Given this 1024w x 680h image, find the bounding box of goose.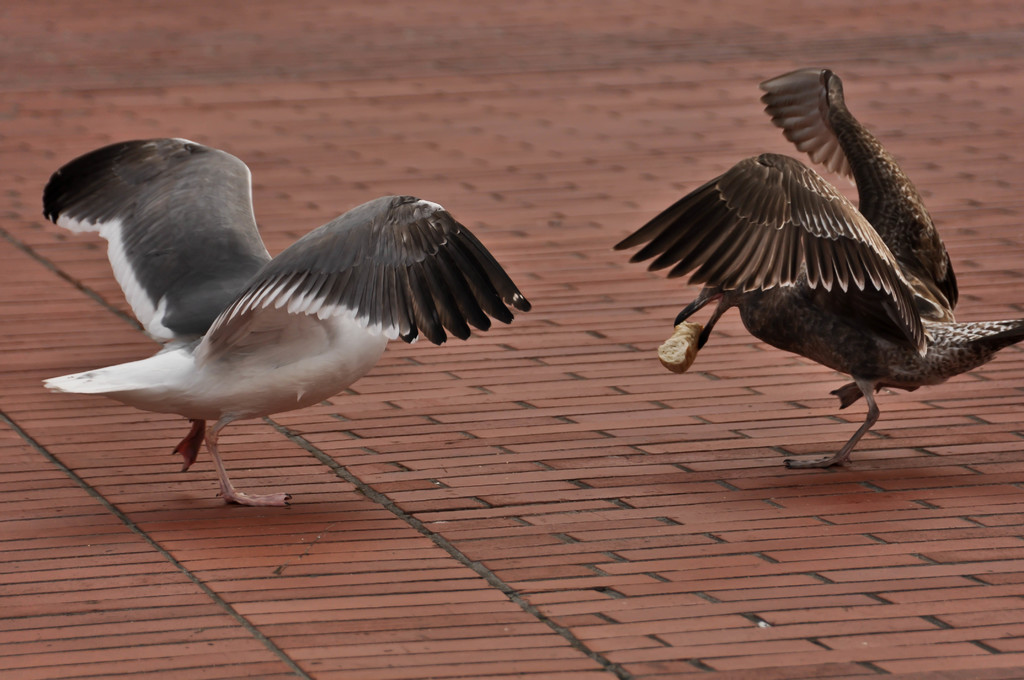
bbox=[610, 67, 1023, 465].
